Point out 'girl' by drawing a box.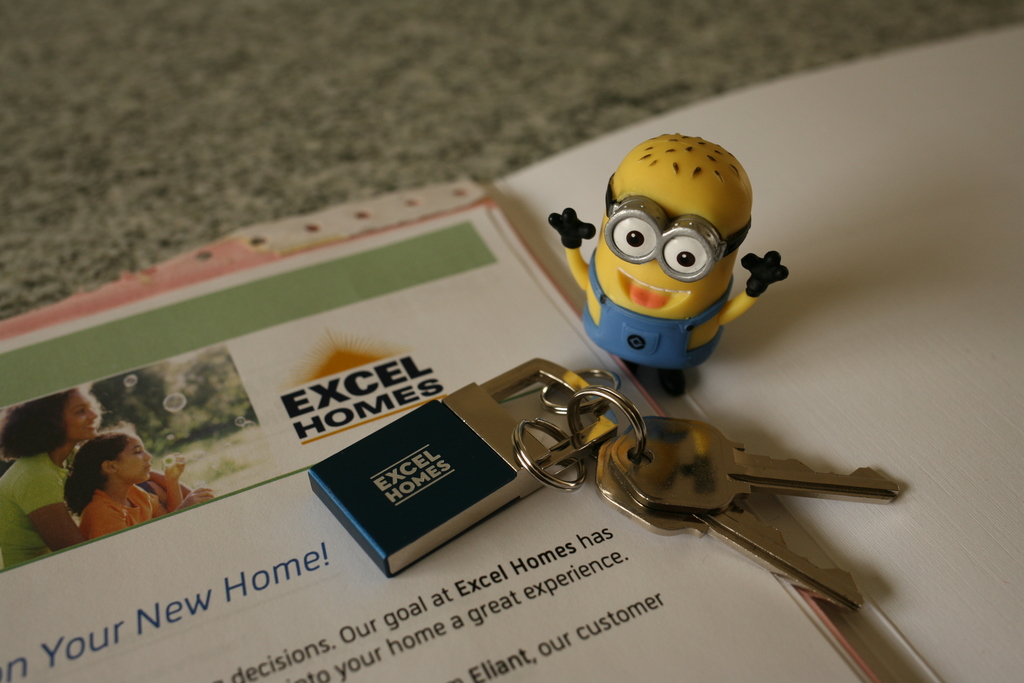
<bbox>63, 432, 217, 548</bbox>.
